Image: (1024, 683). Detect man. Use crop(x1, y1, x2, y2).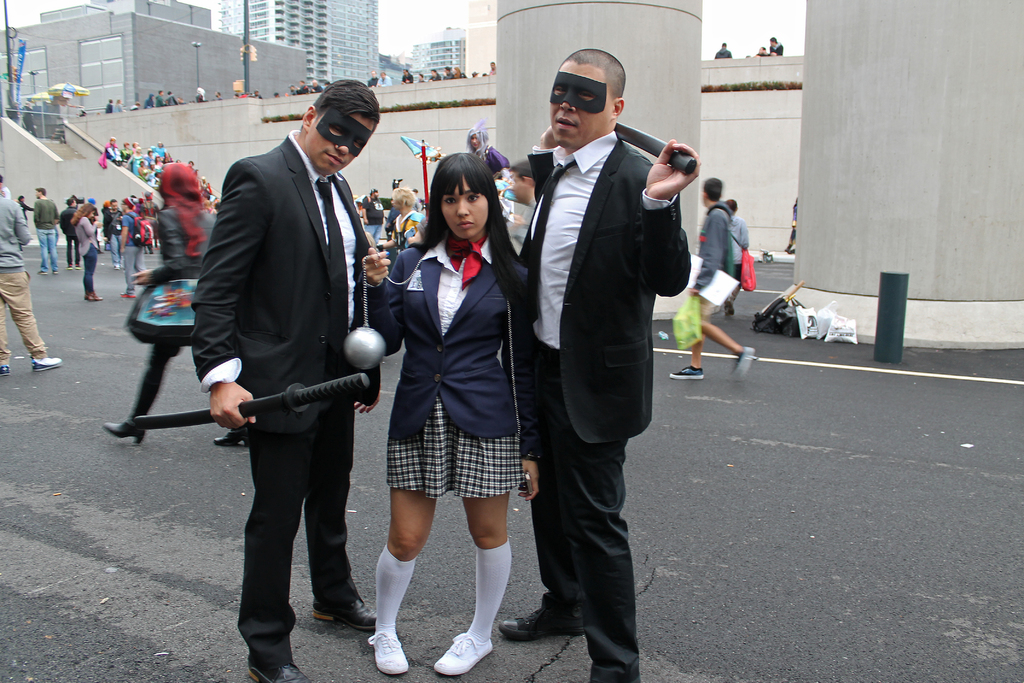
crop(767, 37, 785, 60).
